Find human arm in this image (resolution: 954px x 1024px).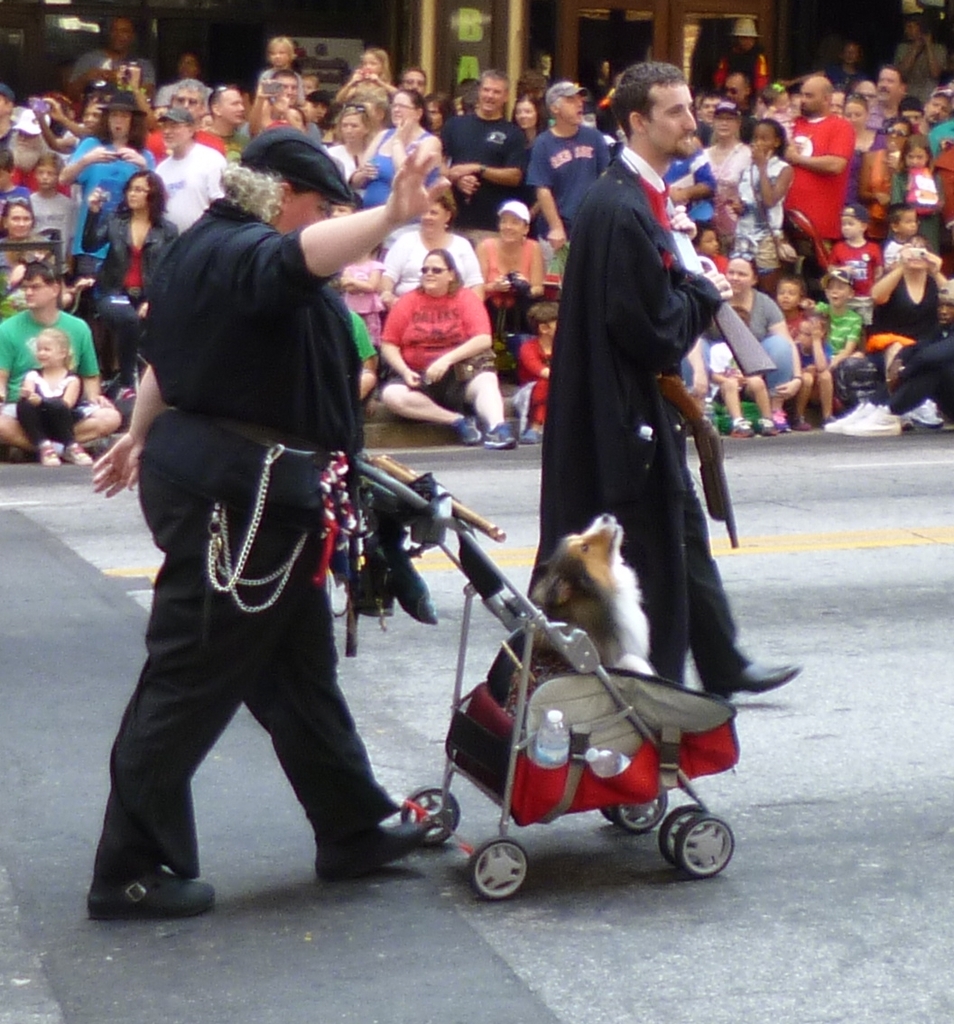
Rect(379, 231, 416, 303).
